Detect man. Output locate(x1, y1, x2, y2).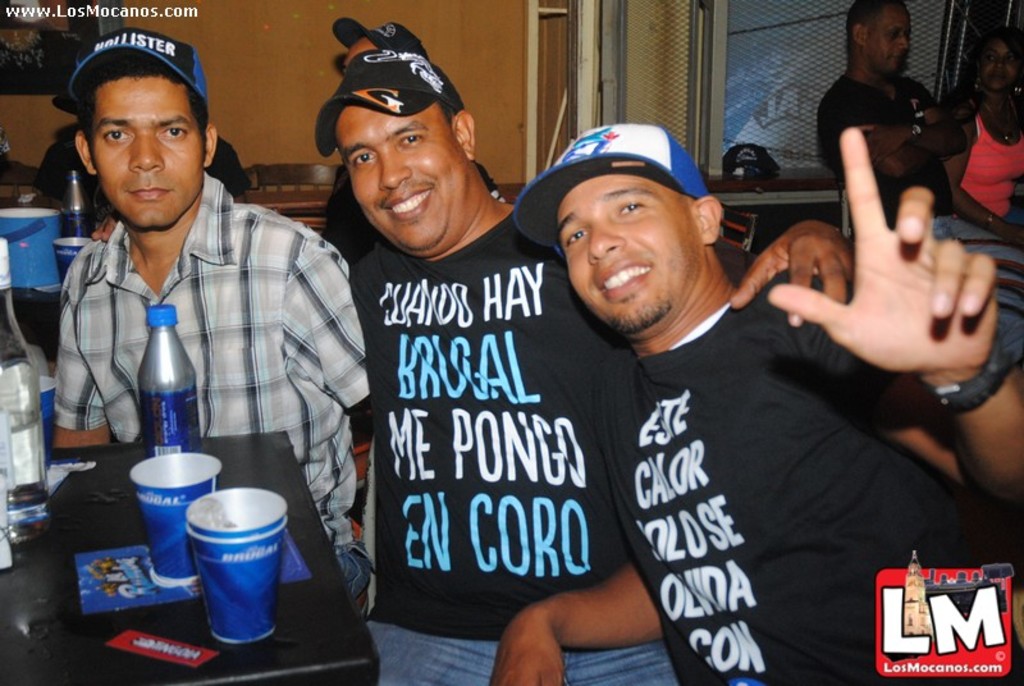
locate(312, 47, 856, 685).
